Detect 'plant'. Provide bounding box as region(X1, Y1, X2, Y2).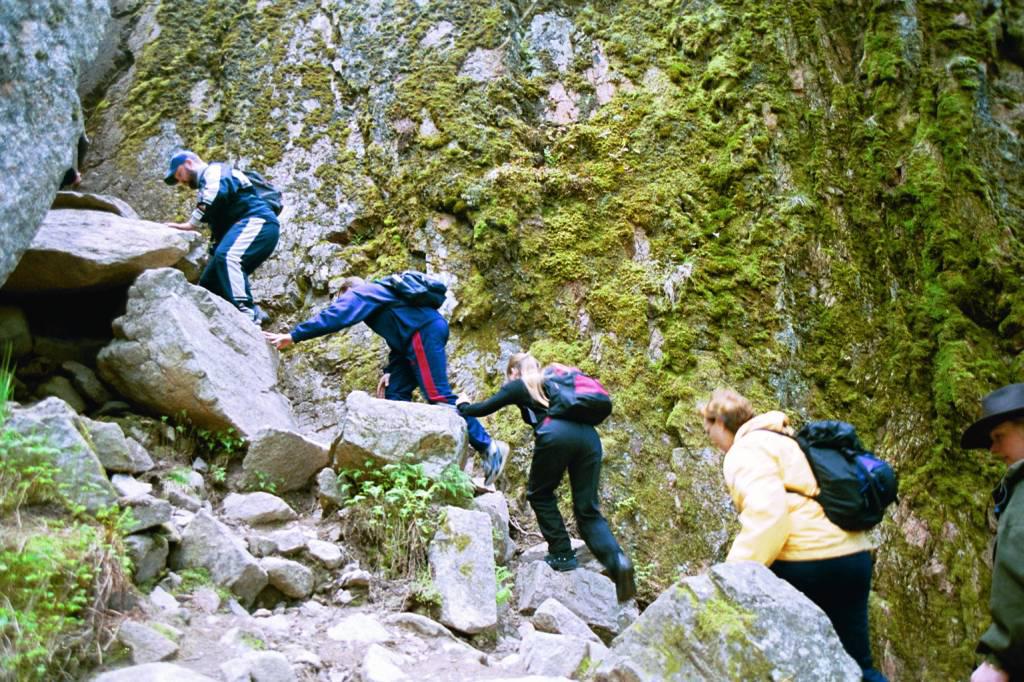
region(654, 568, 780, 681).
